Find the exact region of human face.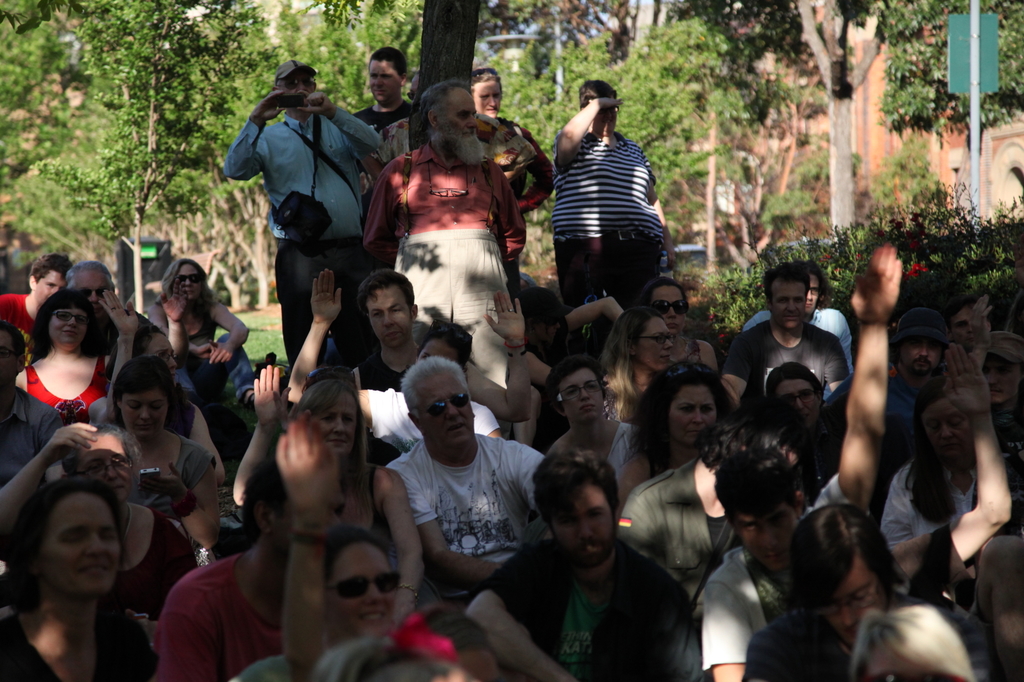
Exact region: <box>374,287,412,342</box>.
